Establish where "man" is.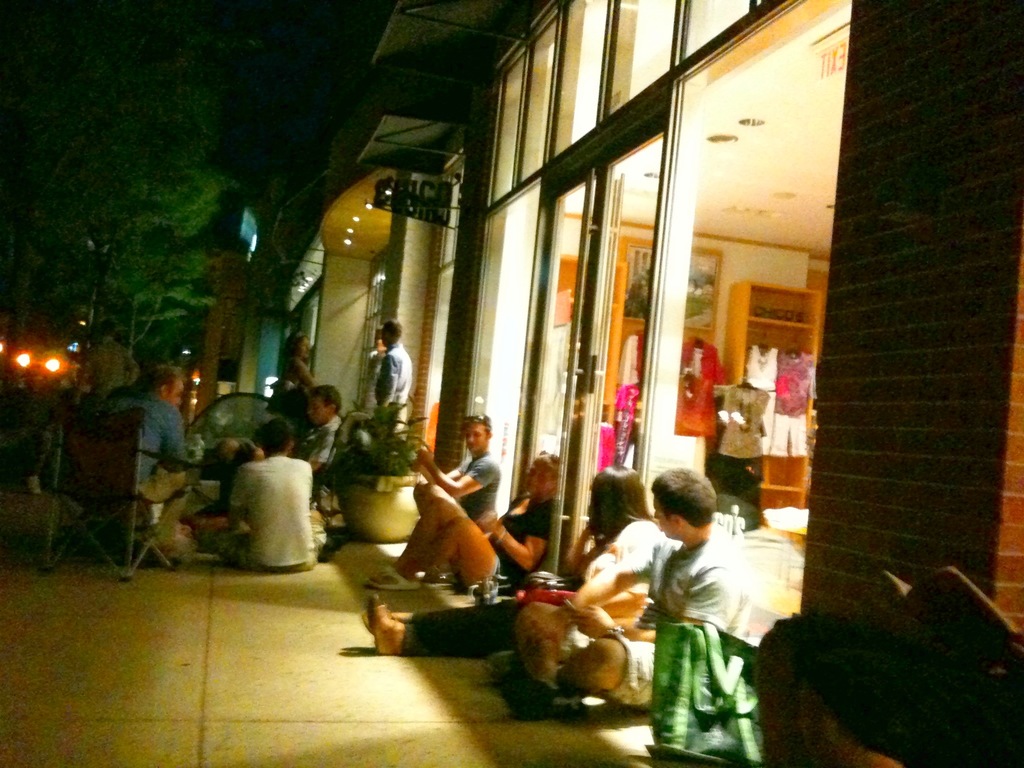
Established at crop(478, 458, 759, 704).
